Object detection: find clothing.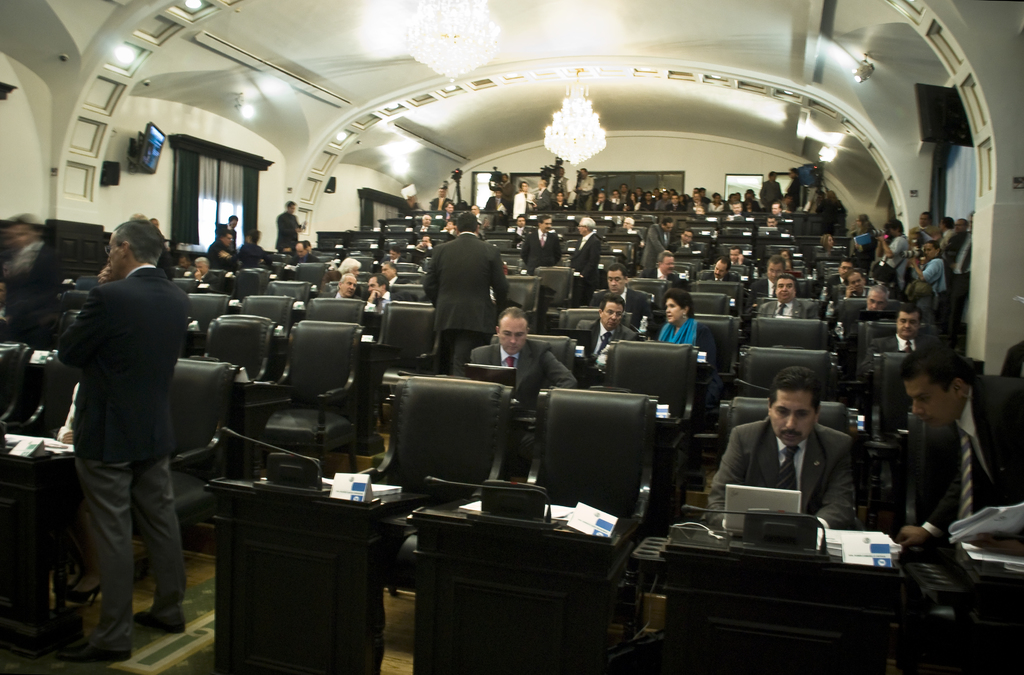
(left=757, top=295, right=820, bottom=325).
